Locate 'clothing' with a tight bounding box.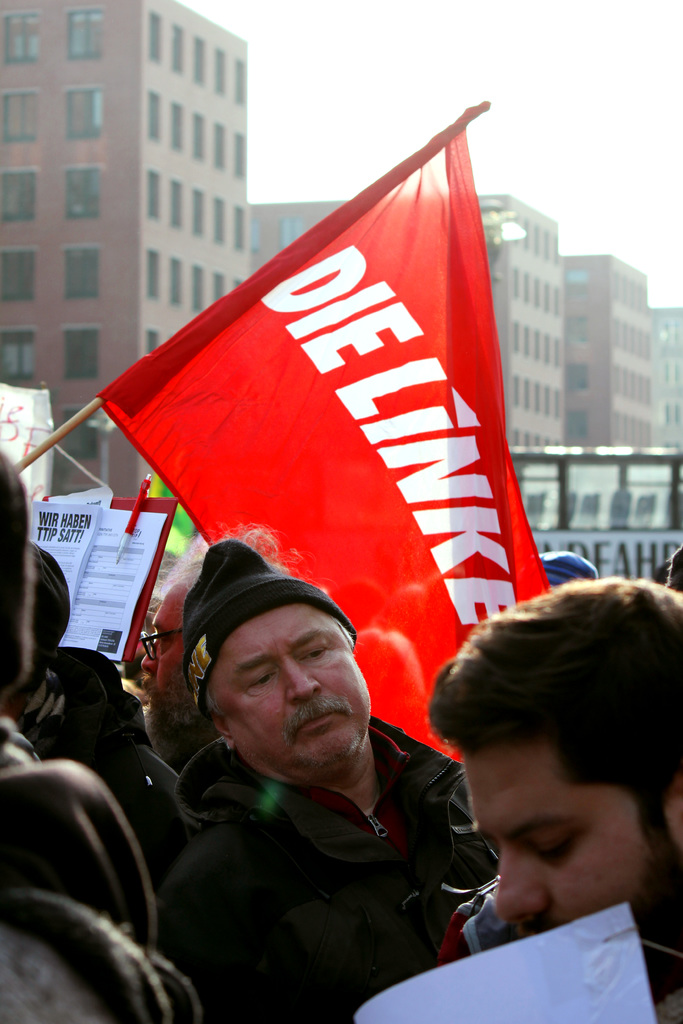
bbox=[133, 660, 482, 1016].
